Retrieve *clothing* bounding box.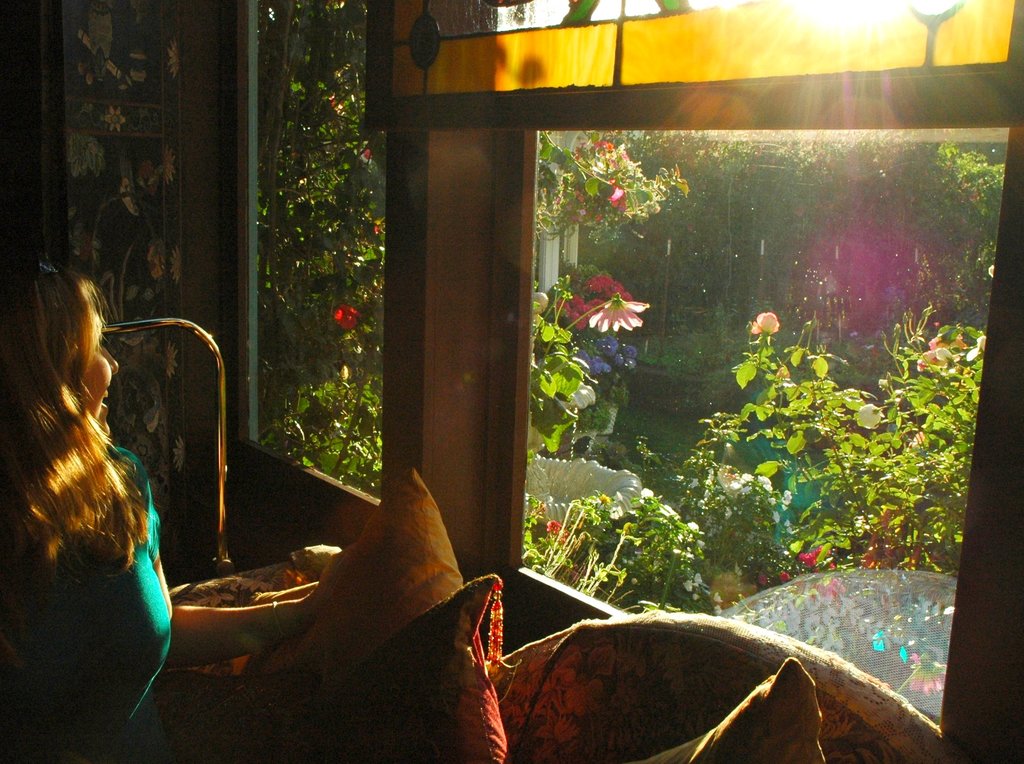
Bounding box: locate(7, 325, 177, 665).
